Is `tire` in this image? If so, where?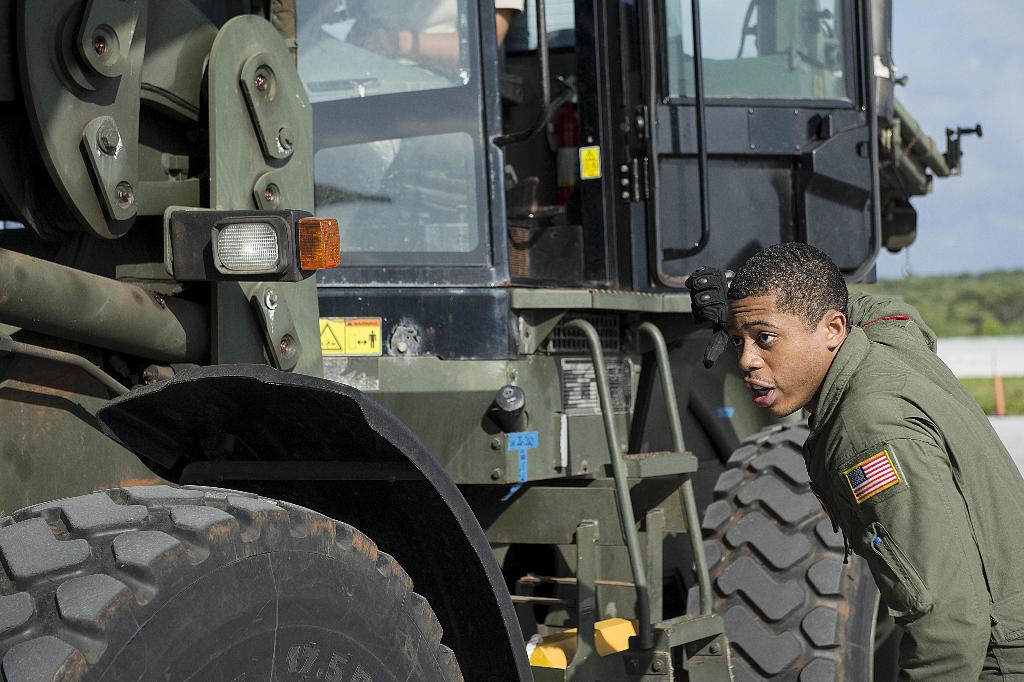
Yes, at bbox=(0, 484, 461, 681).
